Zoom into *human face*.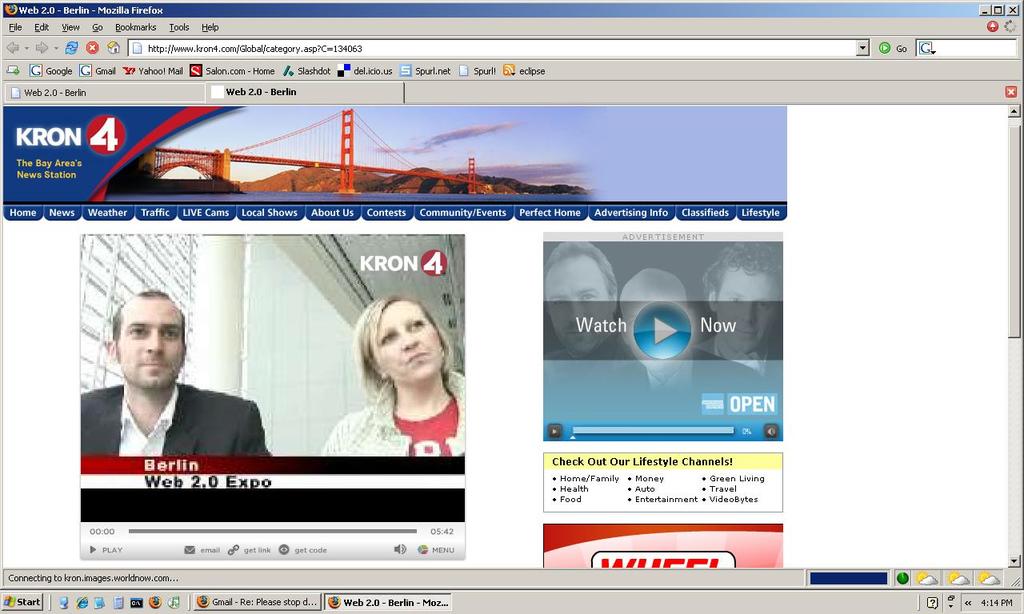
Zoom target: crop(118, 296, 182, 389).
